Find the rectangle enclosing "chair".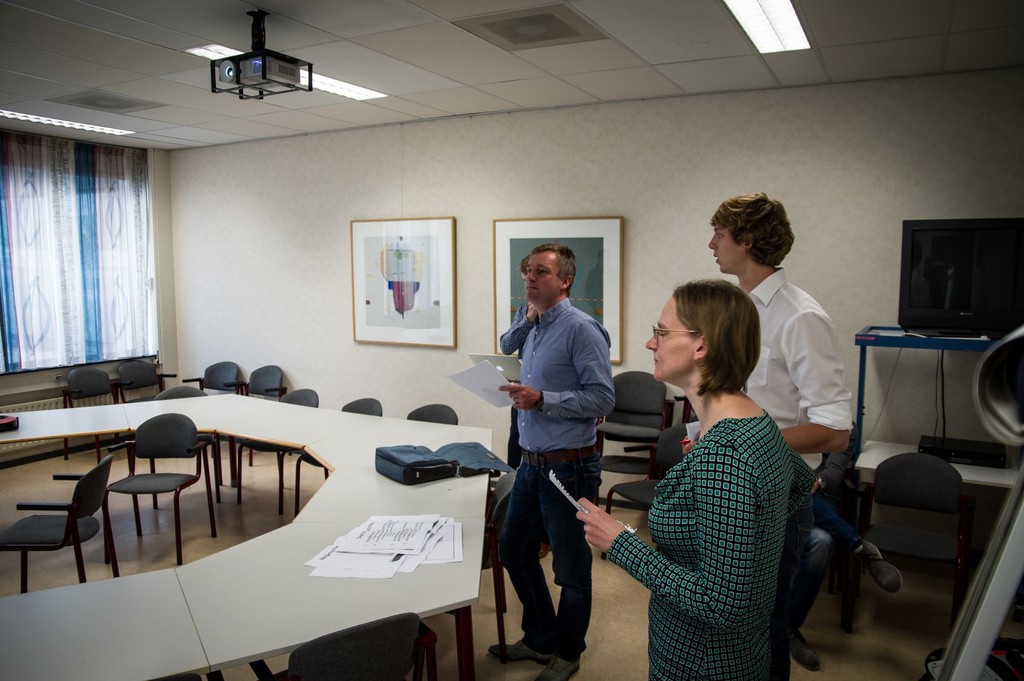
[left=0, top=454, right=122, bottom=595].
